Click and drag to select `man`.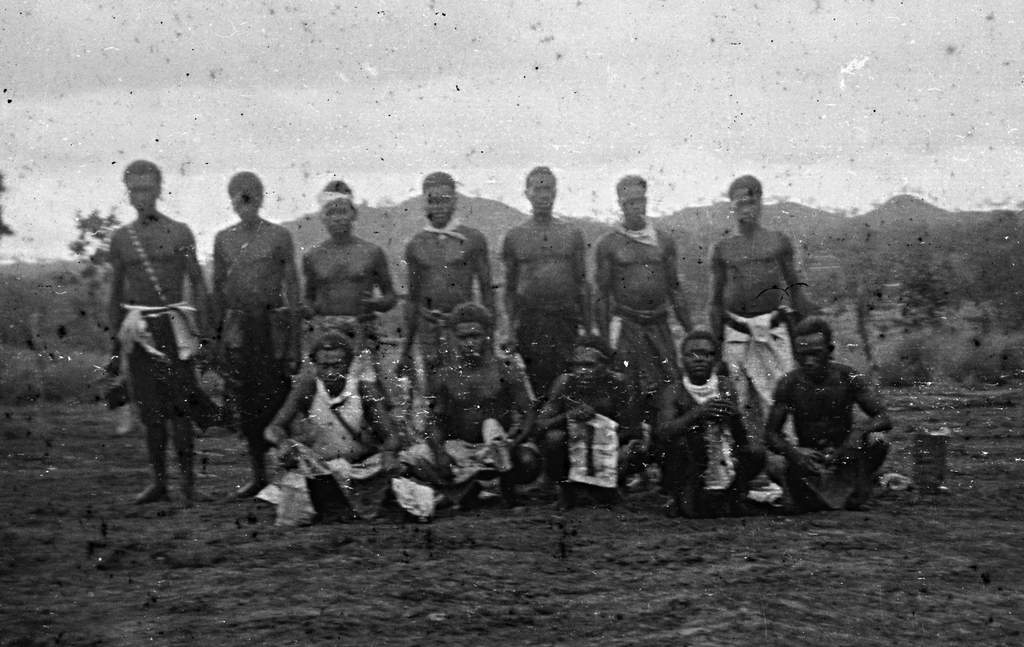
Selection: (655, 326, 776, 516).
